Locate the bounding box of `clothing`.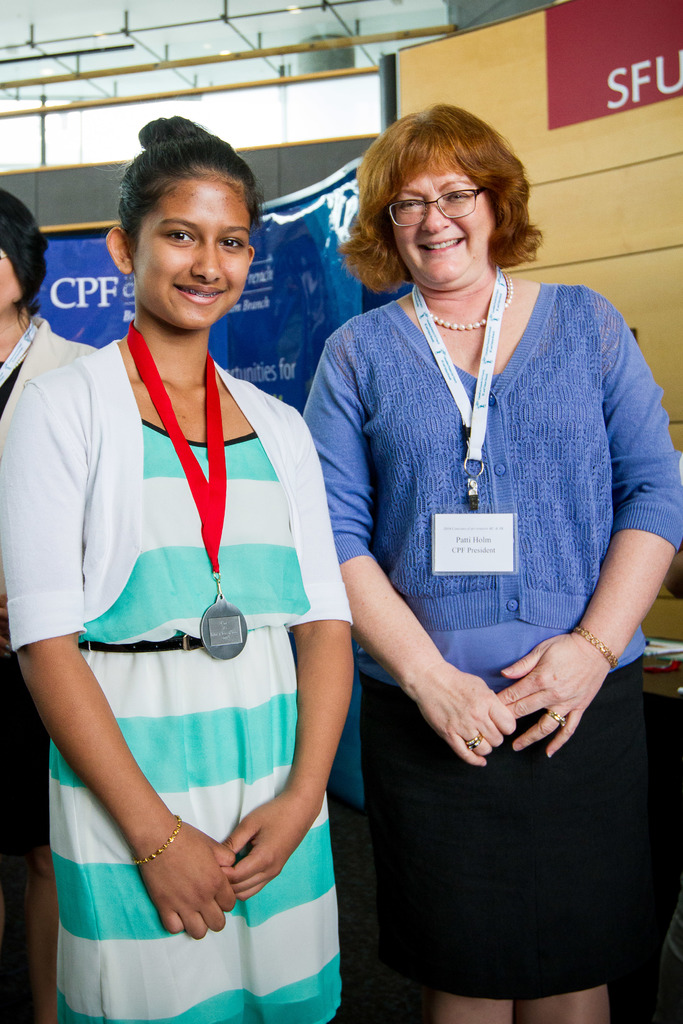
Bounding box: 3:326:351:1023.
